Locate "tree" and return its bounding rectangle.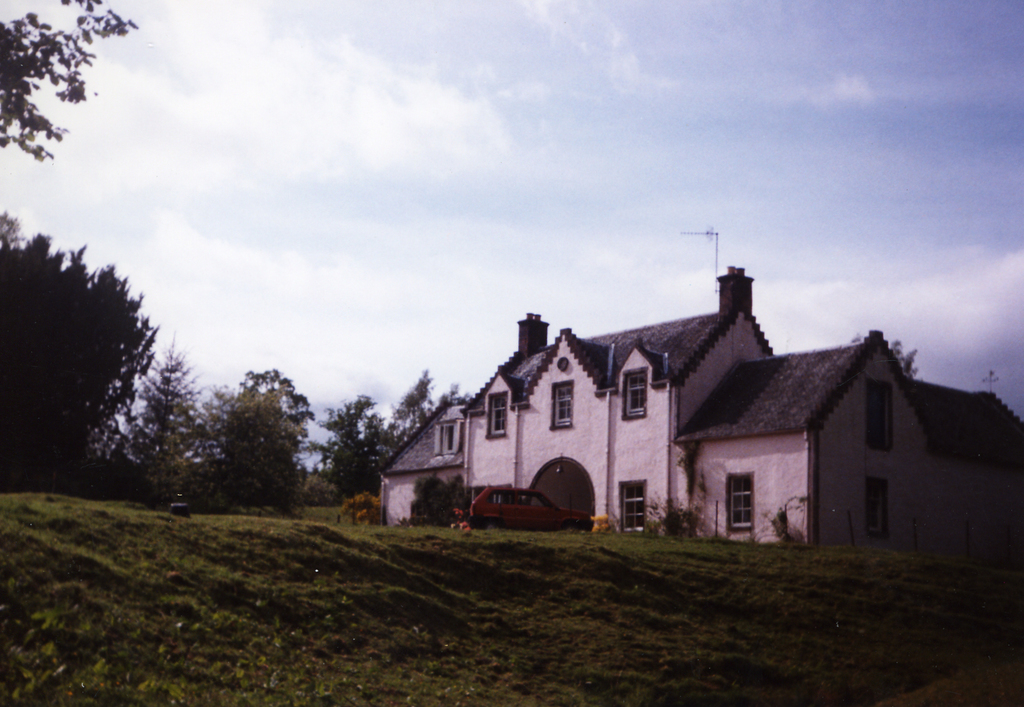
159 396 303 526.
